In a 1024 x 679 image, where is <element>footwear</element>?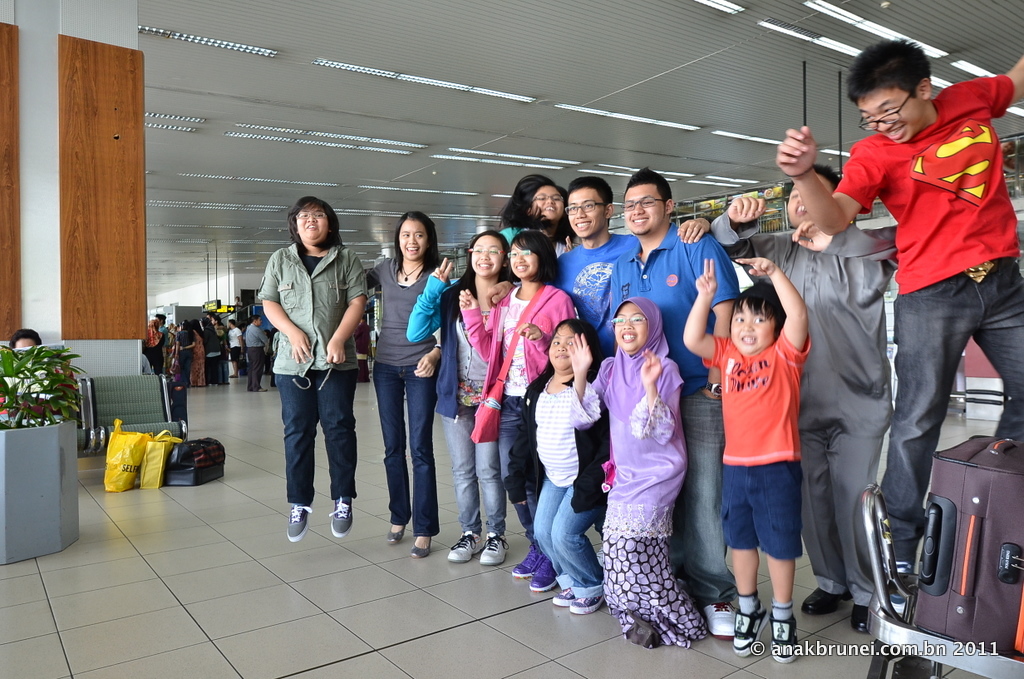
[745,581,811,655].
